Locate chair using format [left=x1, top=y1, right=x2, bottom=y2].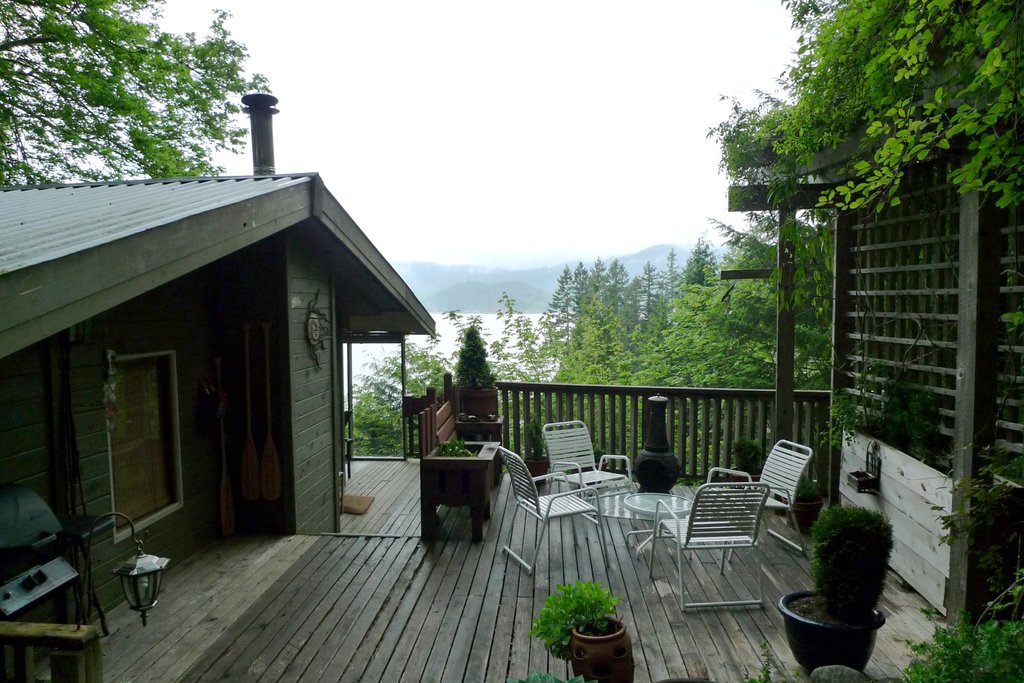
[left=703, top=440, right=811, bottom=568].
